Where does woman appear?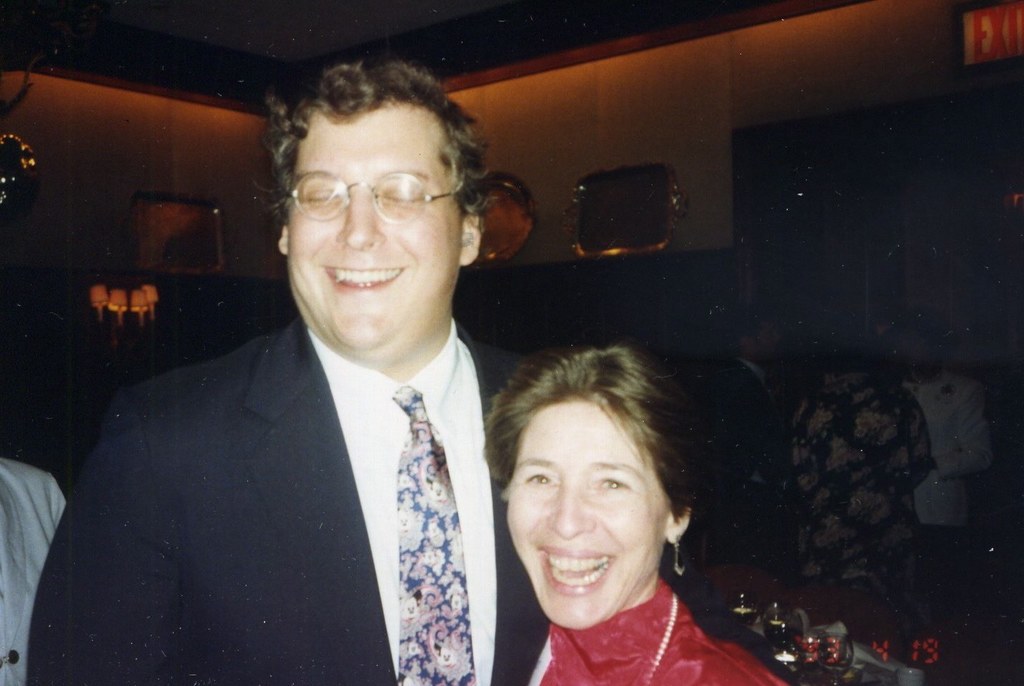
Appears at {"left": 481, "top": 343, "right": 785, "bottom": 685}.
